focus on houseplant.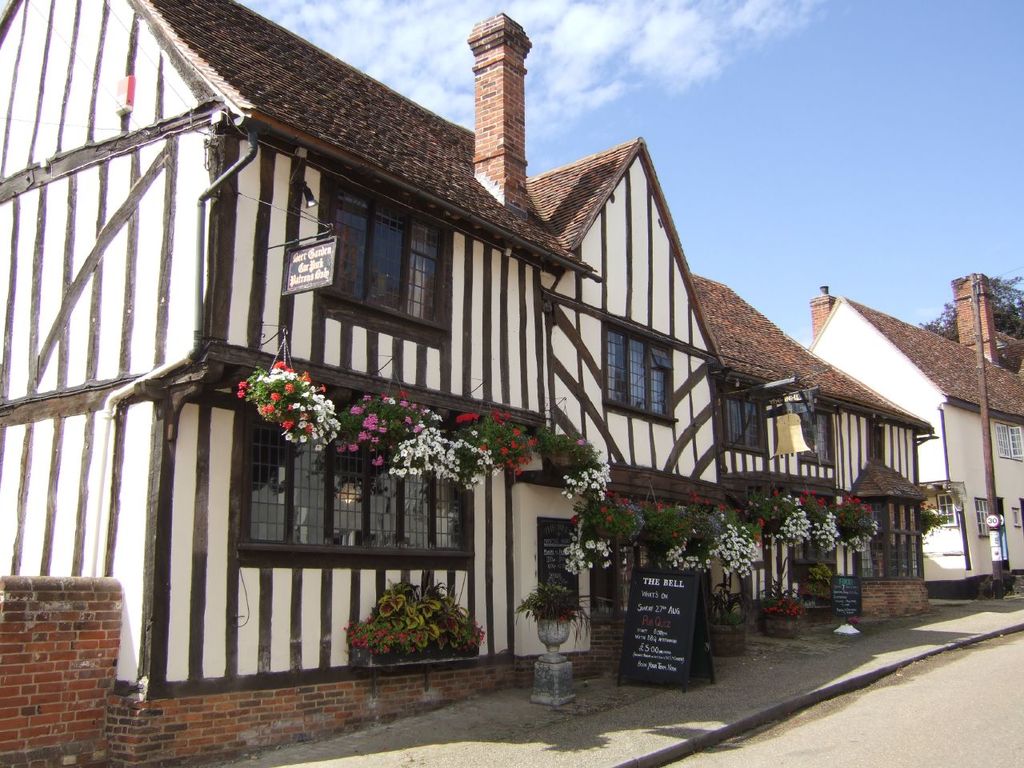
Focused at <box>575,492,638,548</box>.
